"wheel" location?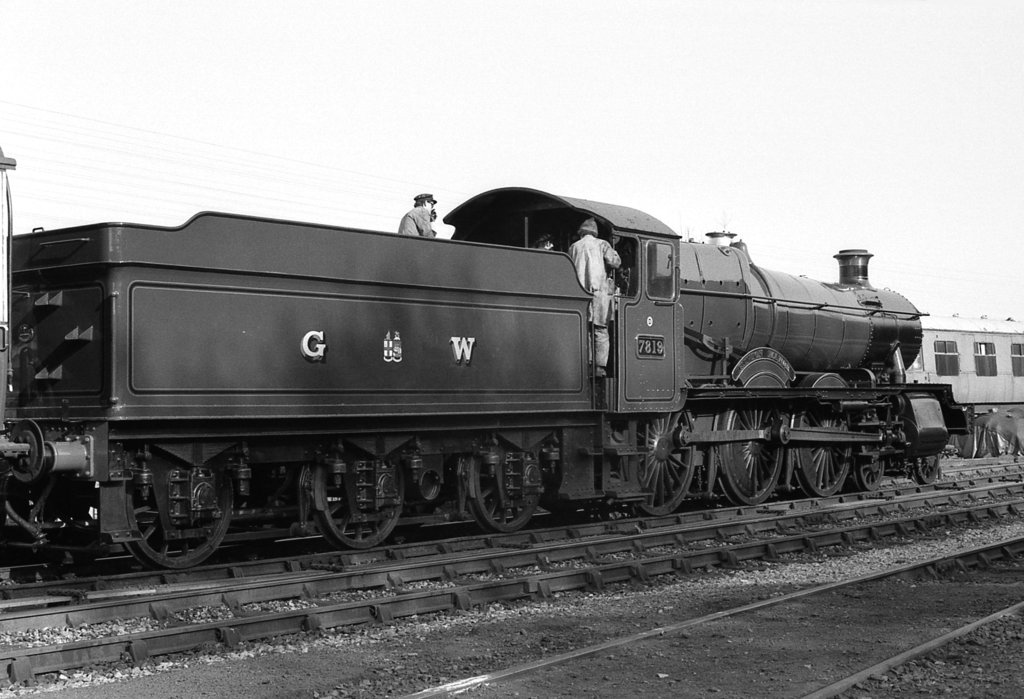
792,412,856,497
